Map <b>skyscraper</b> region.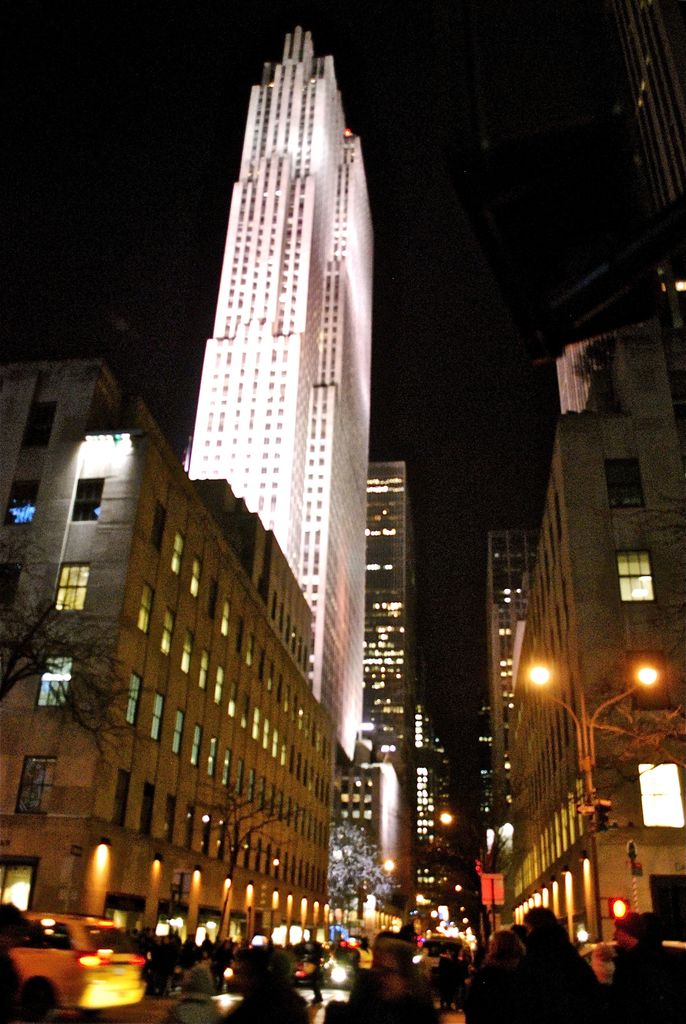
Mapped to region(372, 462, 429, 914).
